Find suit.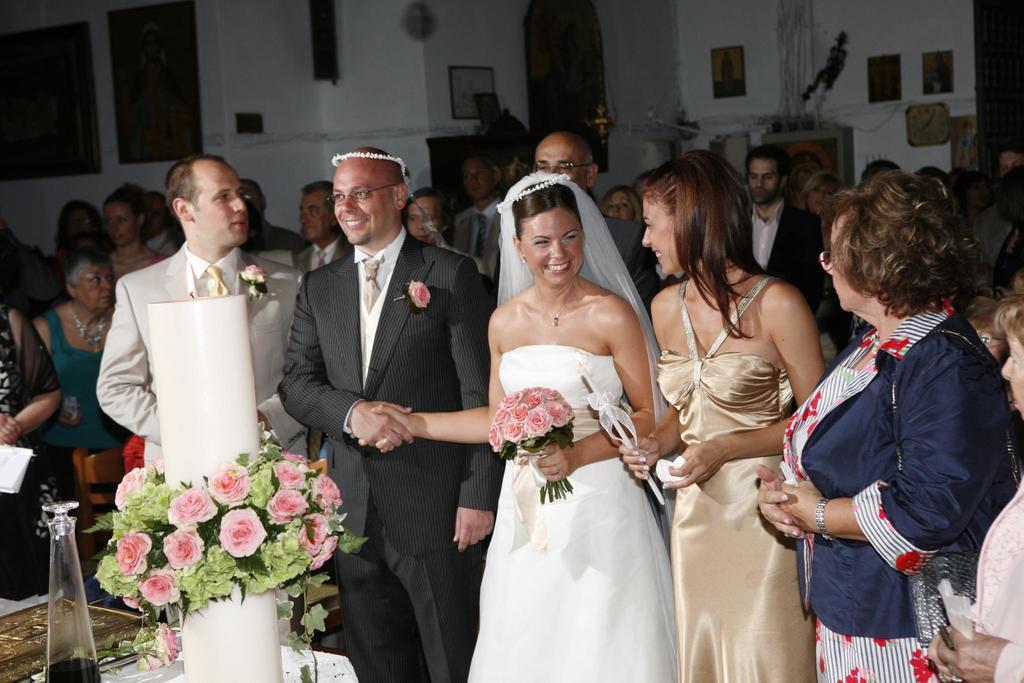
crop(451, 200, 509, 286).
